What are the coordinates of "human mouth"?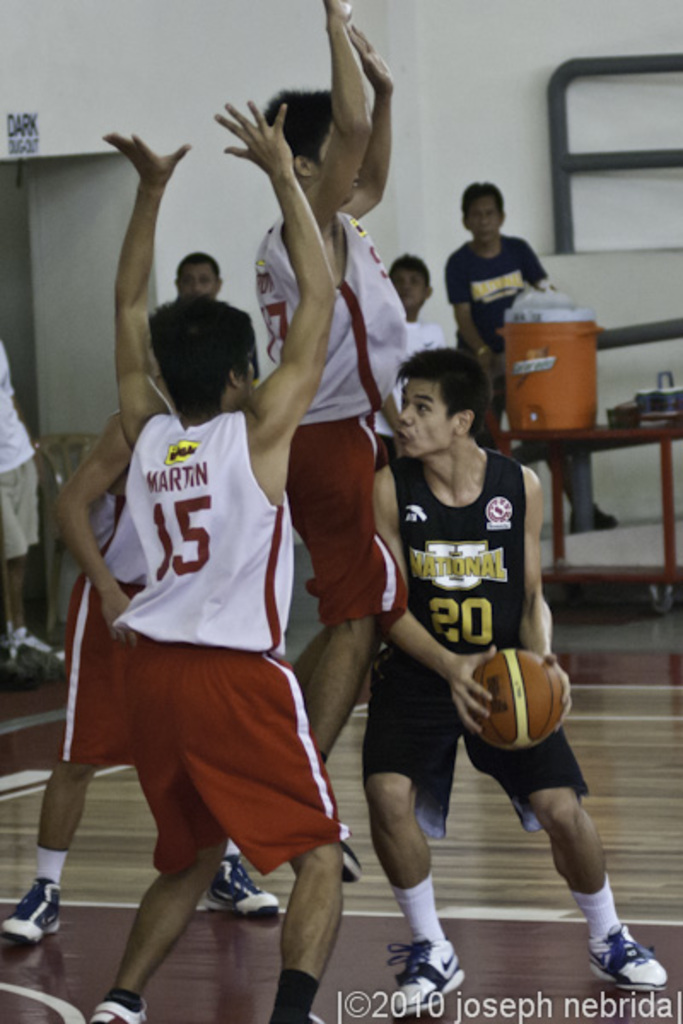
<box>405,428,420,449</box>.
